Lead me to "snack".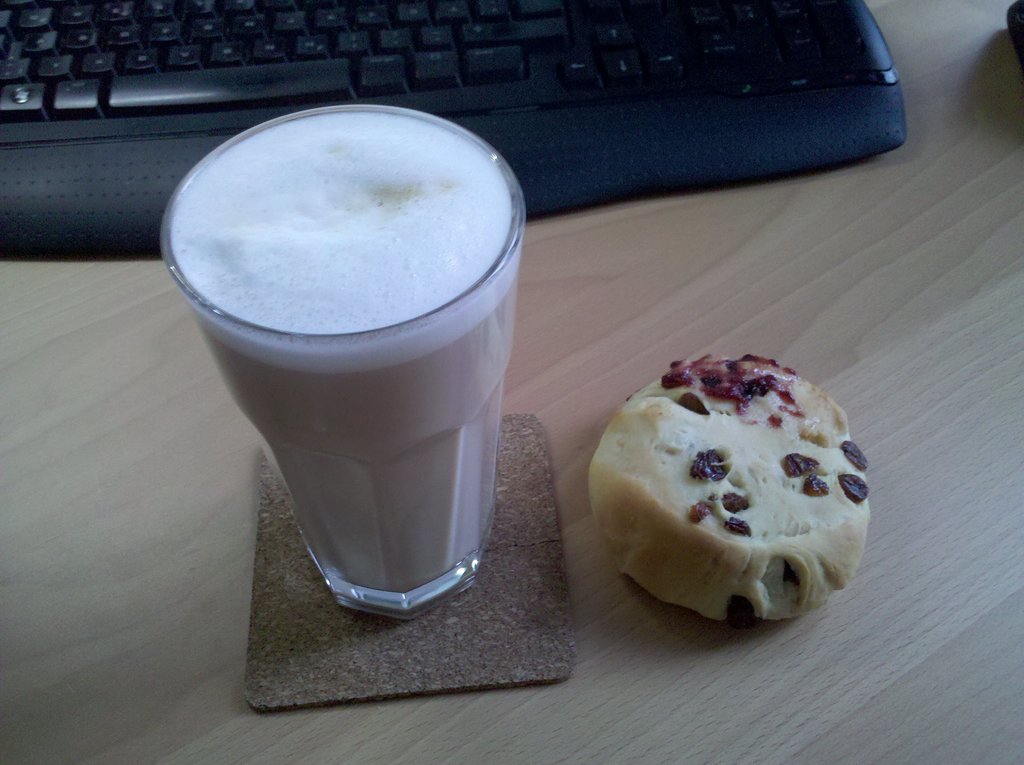
Lead to l=581, t=353, r=884, b=633.
